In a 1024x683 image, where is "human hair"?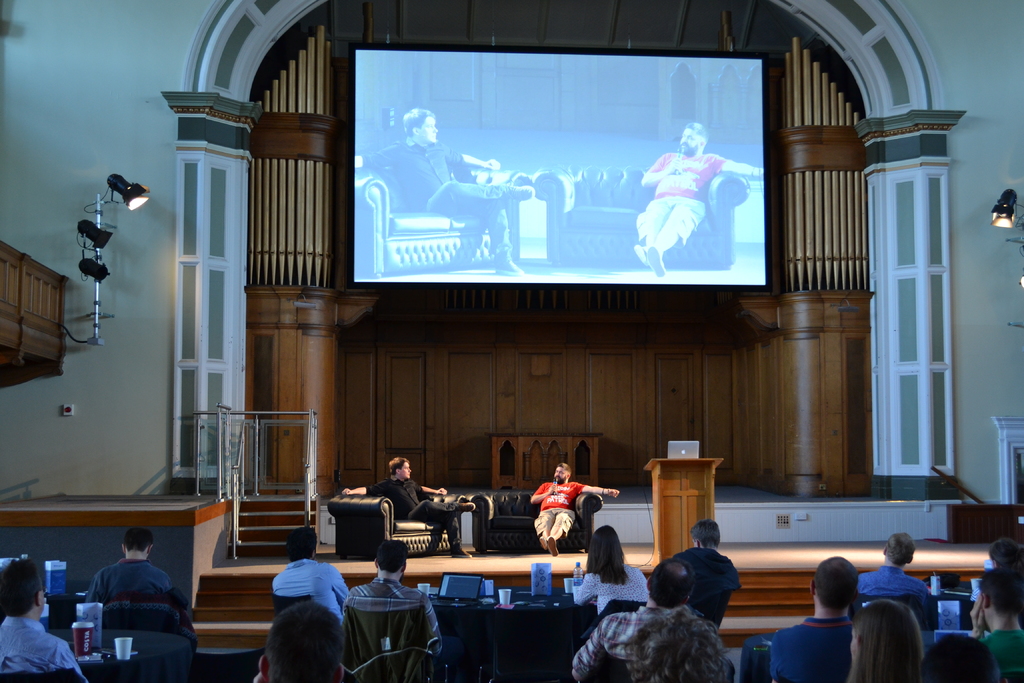
x1=883, y1=533, x2=912, y2=569.
